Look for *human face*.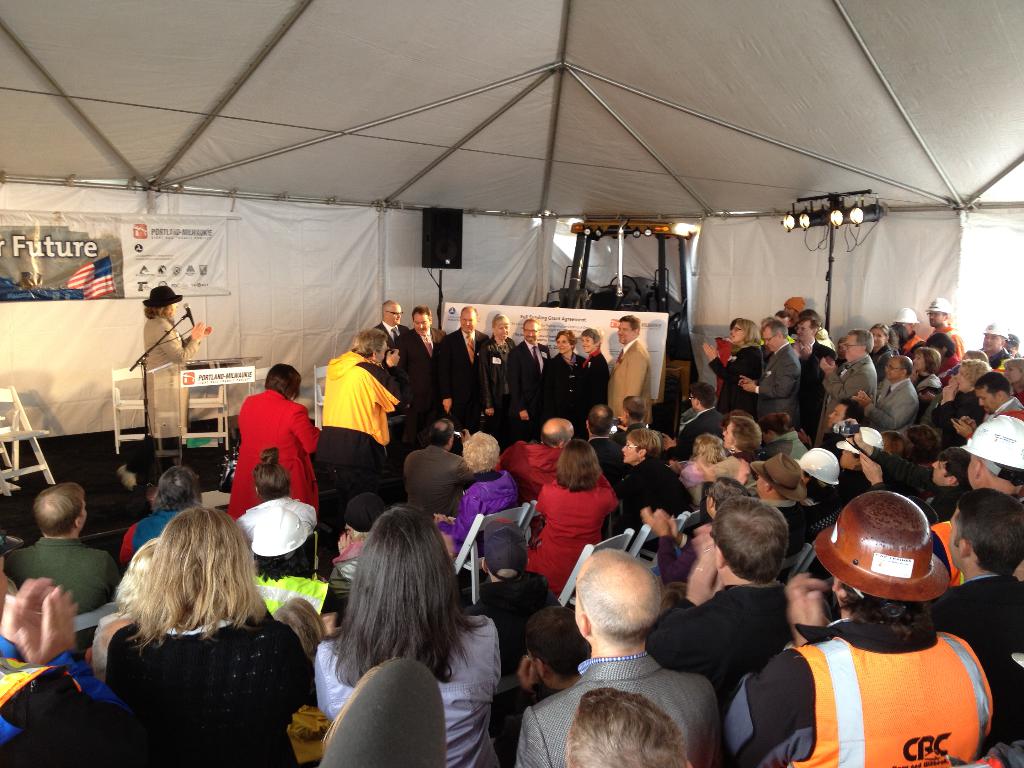
Found: locate(930, 461, 947, 486).
